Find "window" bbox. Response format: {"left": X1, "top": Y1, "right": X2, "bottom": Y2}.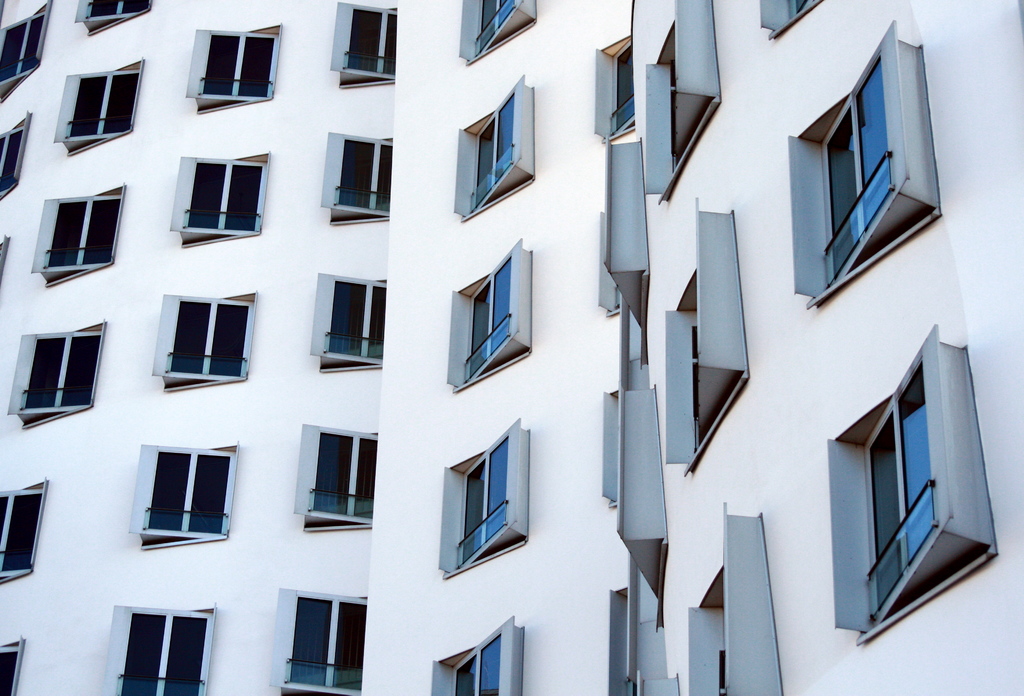
{"left": 12, "top": 321, "right": 100, "bottom": 429}.
